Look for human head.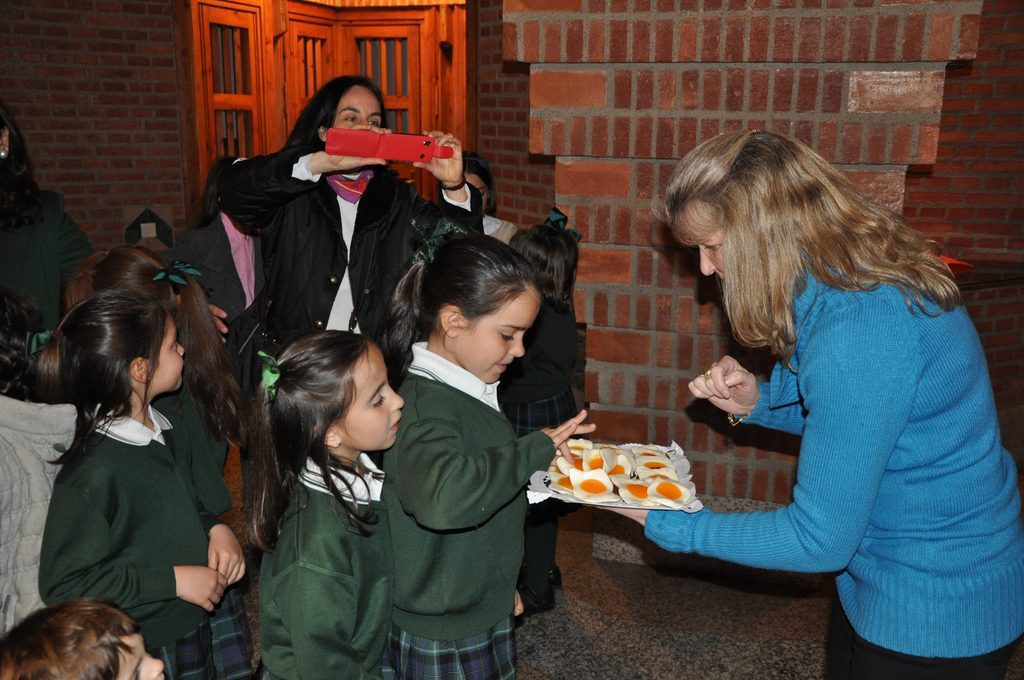
Found: [310,76,386,150].
